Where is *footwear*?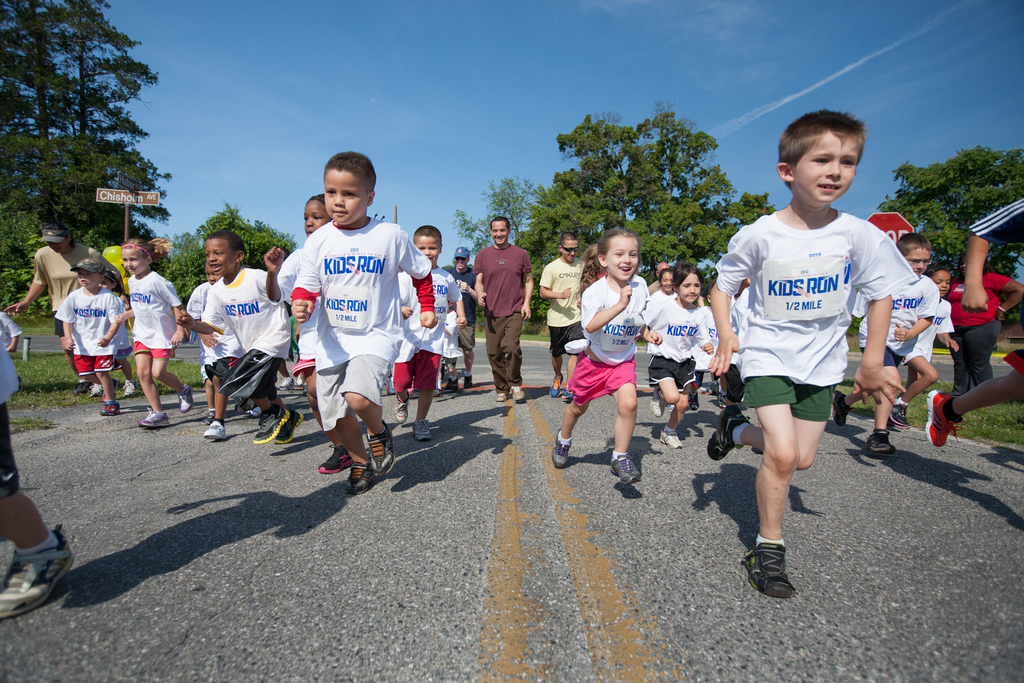
locate(659, 429, 683, 450).
